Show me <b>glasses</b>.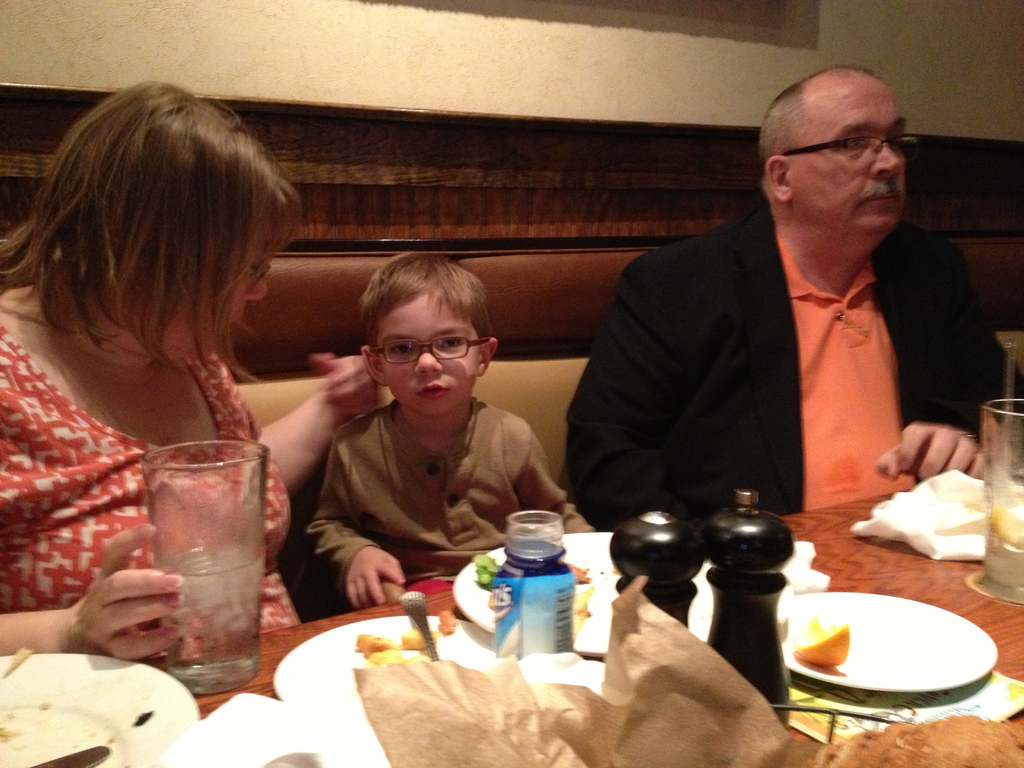
<b>glasses</b> is here: [774, 133, 924, 166].
